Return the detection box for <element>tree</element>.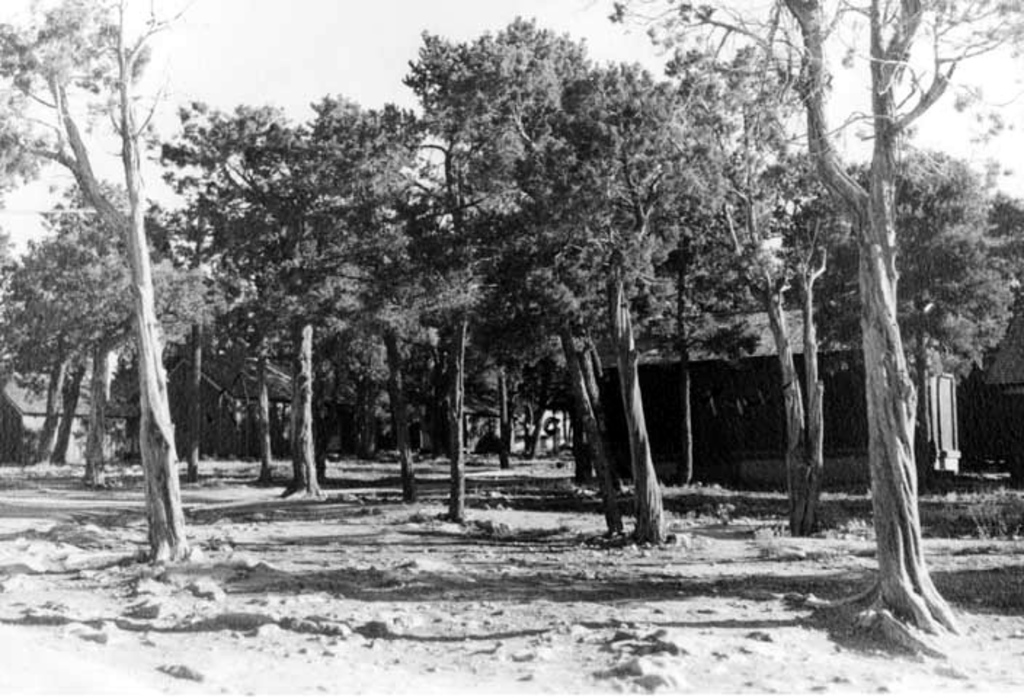
391/15/623/548.
